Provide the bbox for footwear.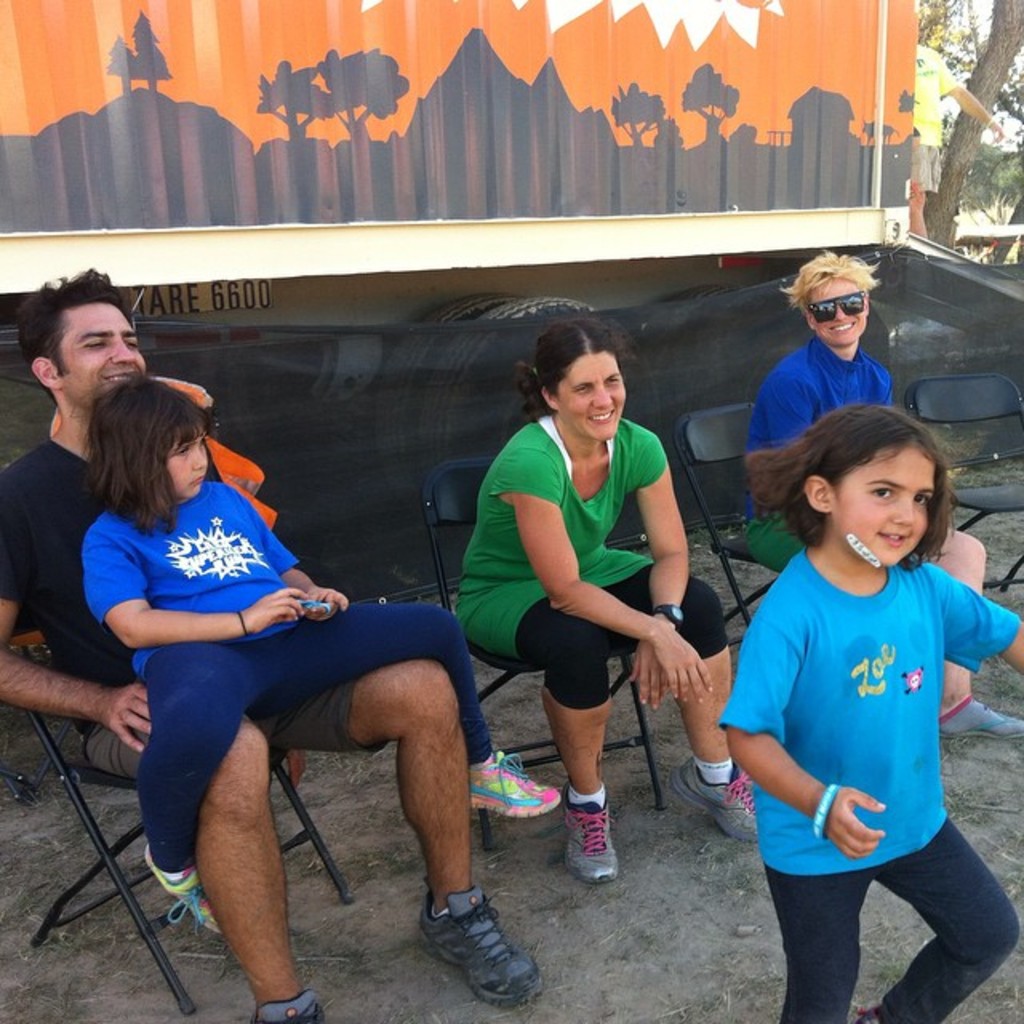
<region>246, 984, 323, 1022</region>.
